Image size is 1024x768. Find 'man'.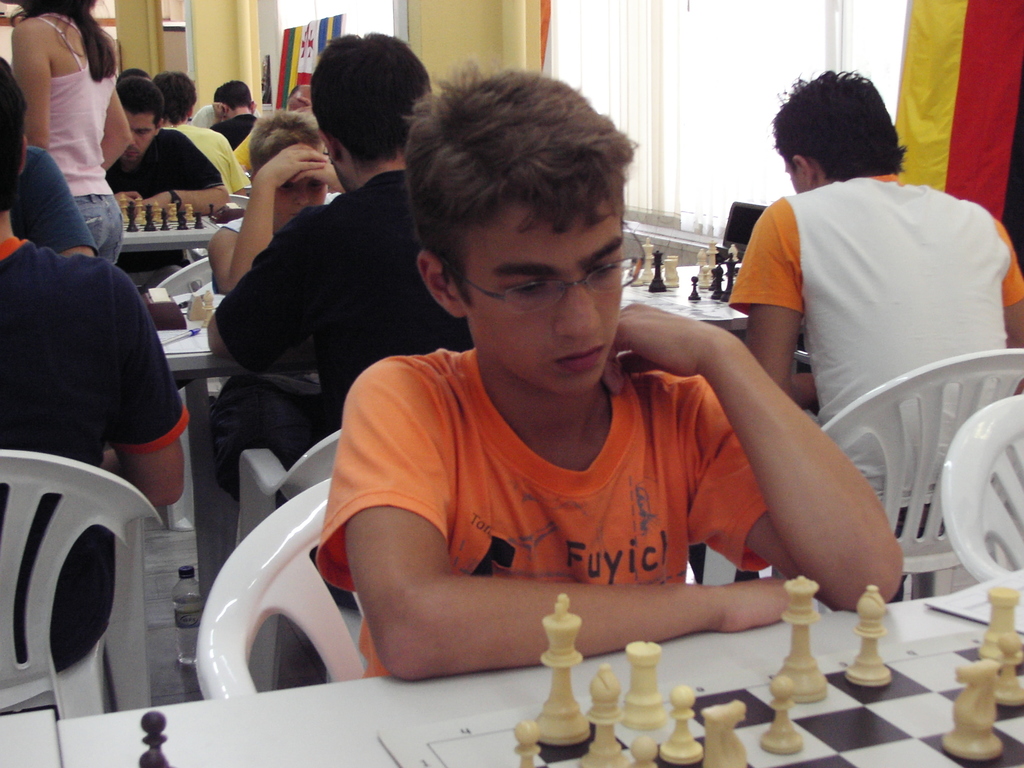
<bbox>0, 83, 191, 664</bbox>.
